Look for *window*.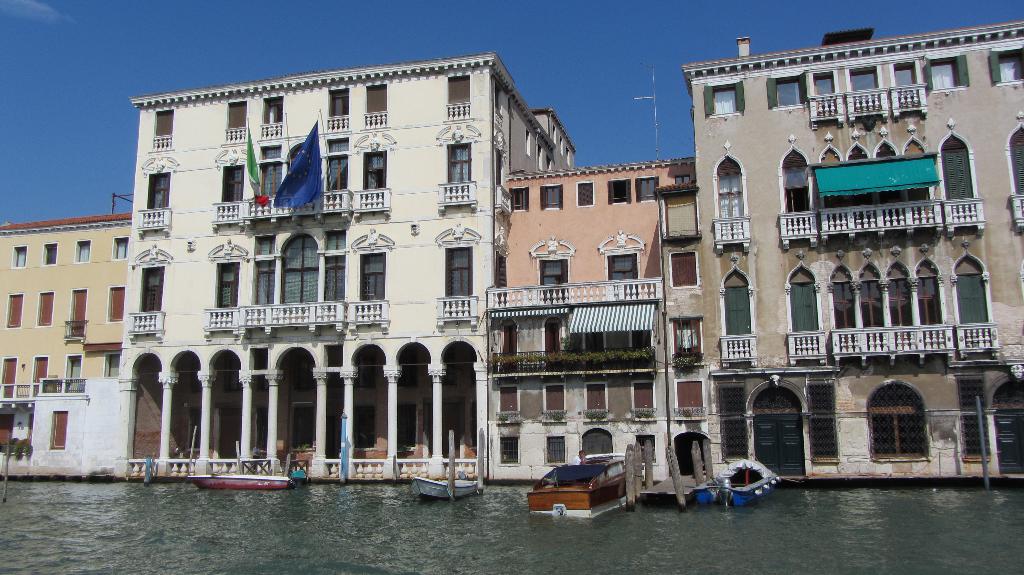
Found: 808,415,837,461.
